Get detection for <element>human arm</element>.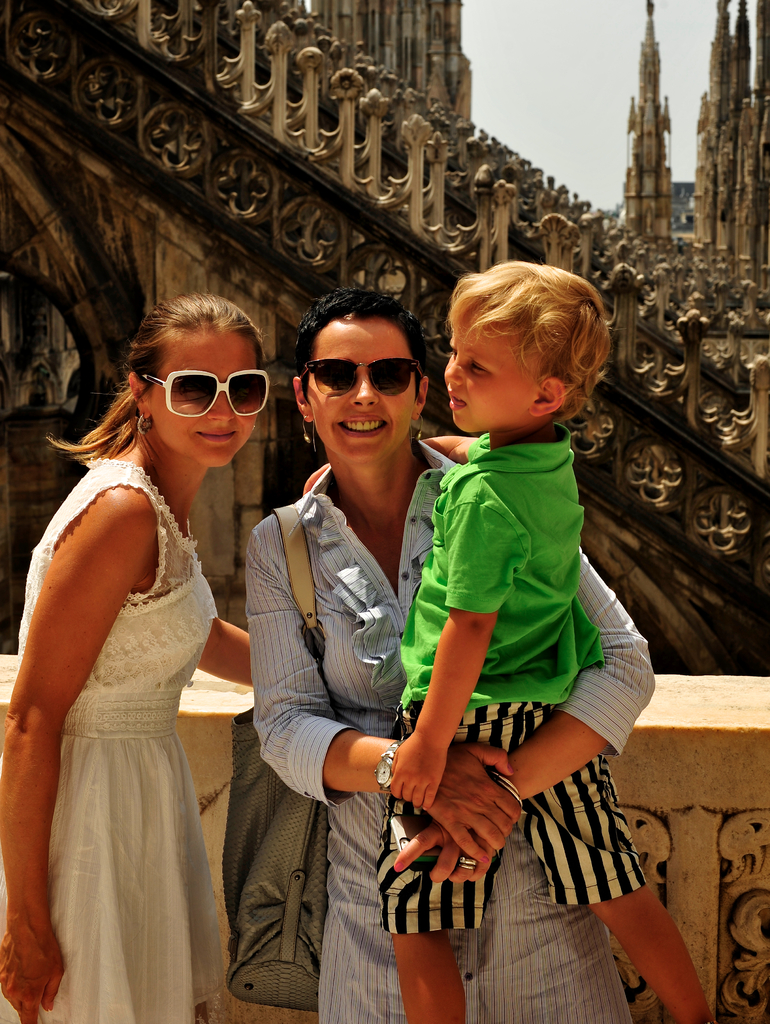
Detection: box(243, 534, 520, 860).
